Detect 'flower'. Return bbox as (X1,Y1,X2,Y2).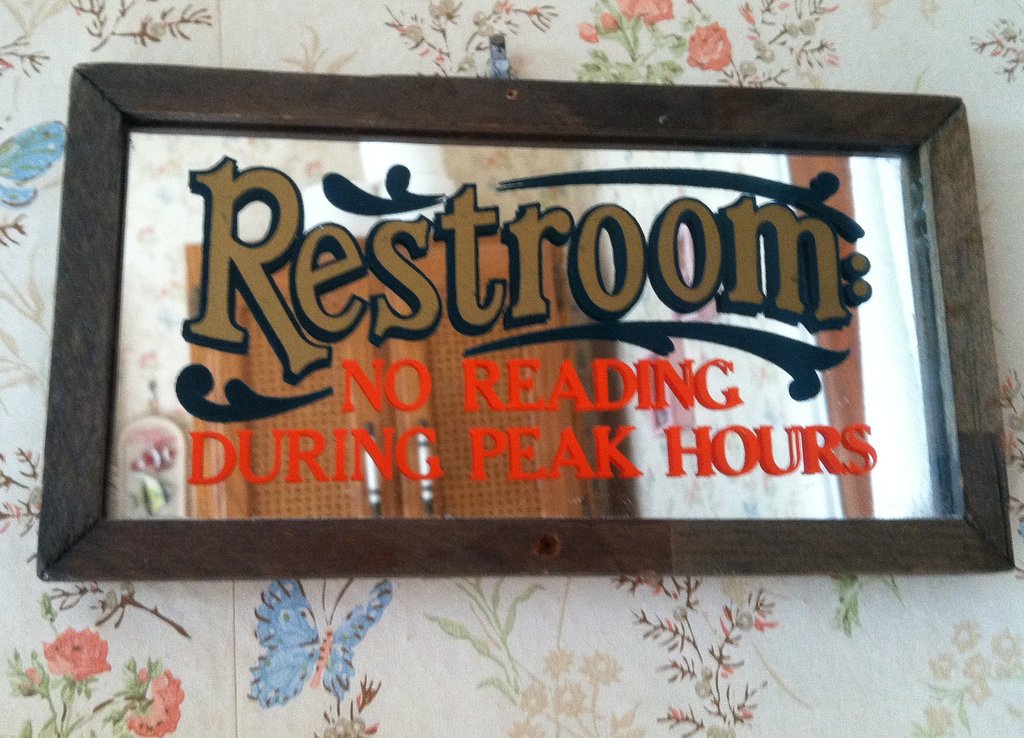
(620,0,676,25).
